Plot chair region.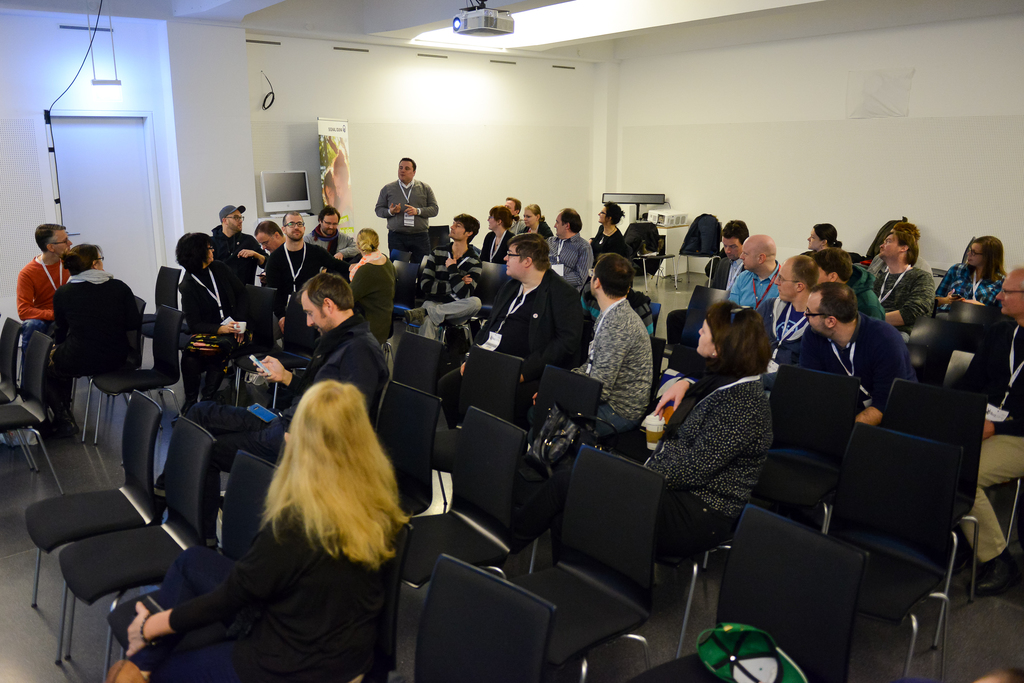
Plotted at bbox(390, 329, 442, 505).
